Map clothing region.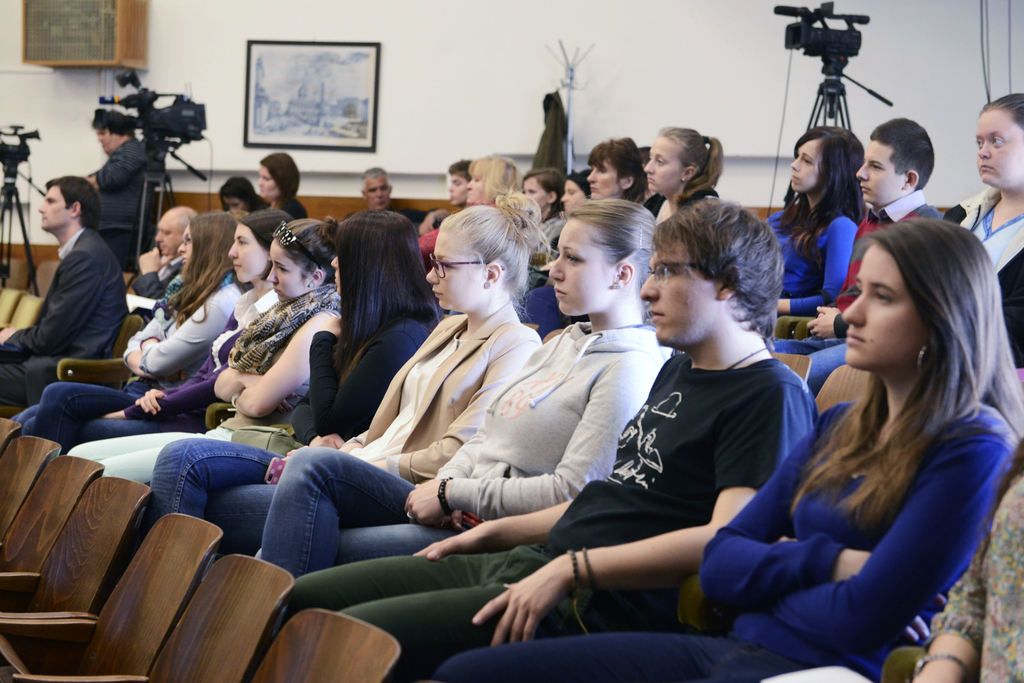
Mapped to {"left": 644, "top": 192, "right": 702, "bottom": 229}.
